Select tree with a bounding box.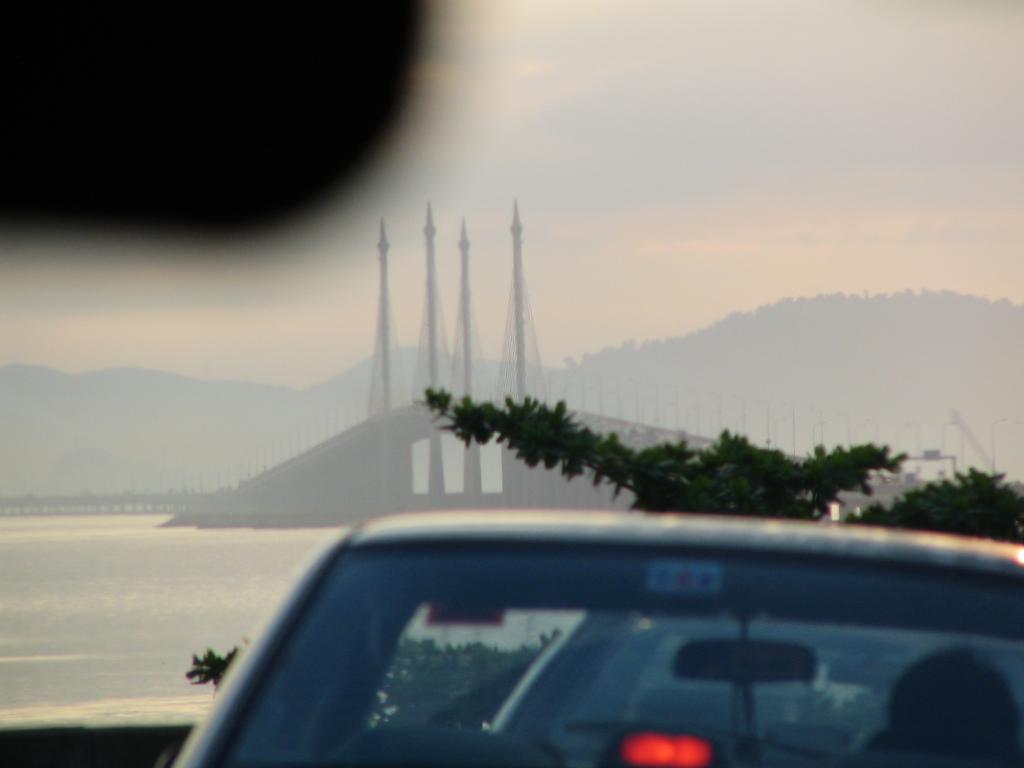
BBox(177, 389, 1017, 744).
